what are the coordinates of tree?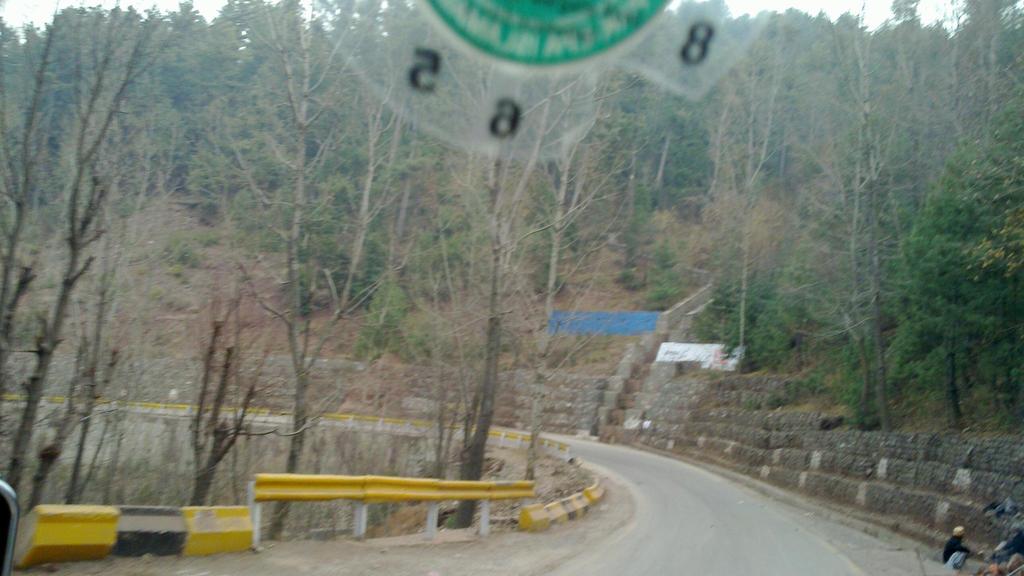
l=446, t=69, r=561, b=523.
